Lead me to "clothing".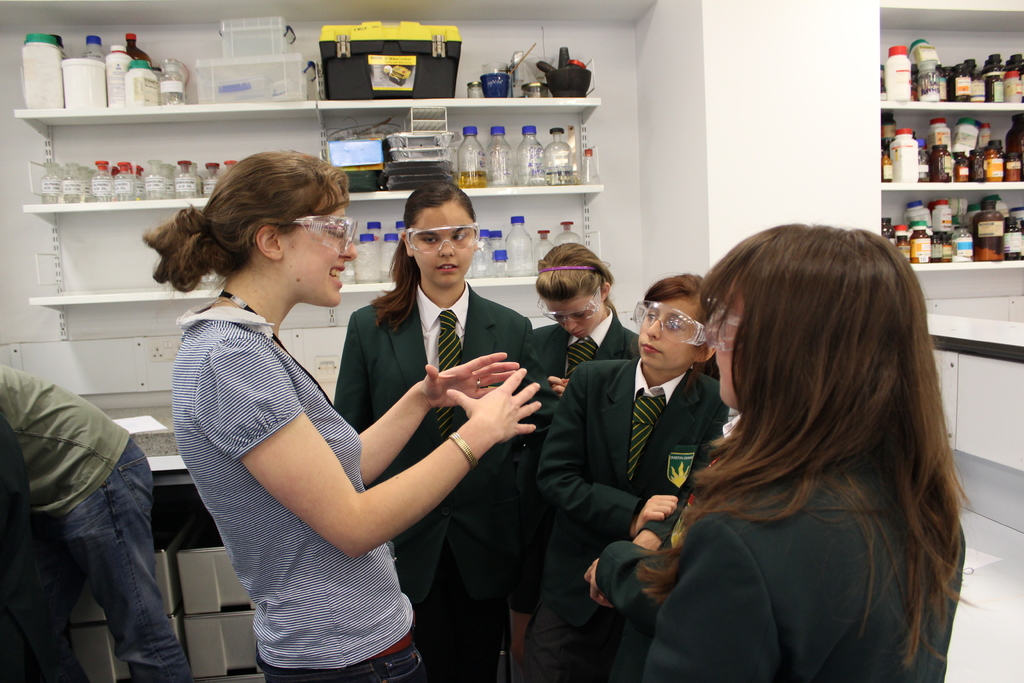
Lead to 330:283:548:682.
